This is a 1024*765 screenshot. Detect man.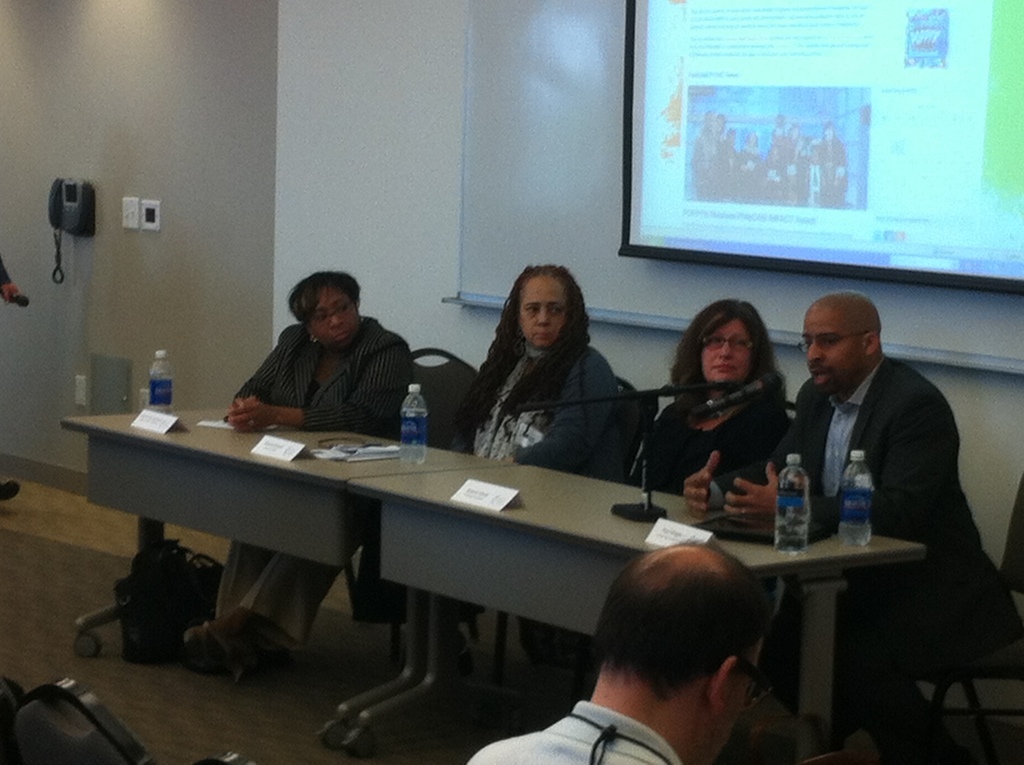
l=683, t=291, r=1023, b=764.
